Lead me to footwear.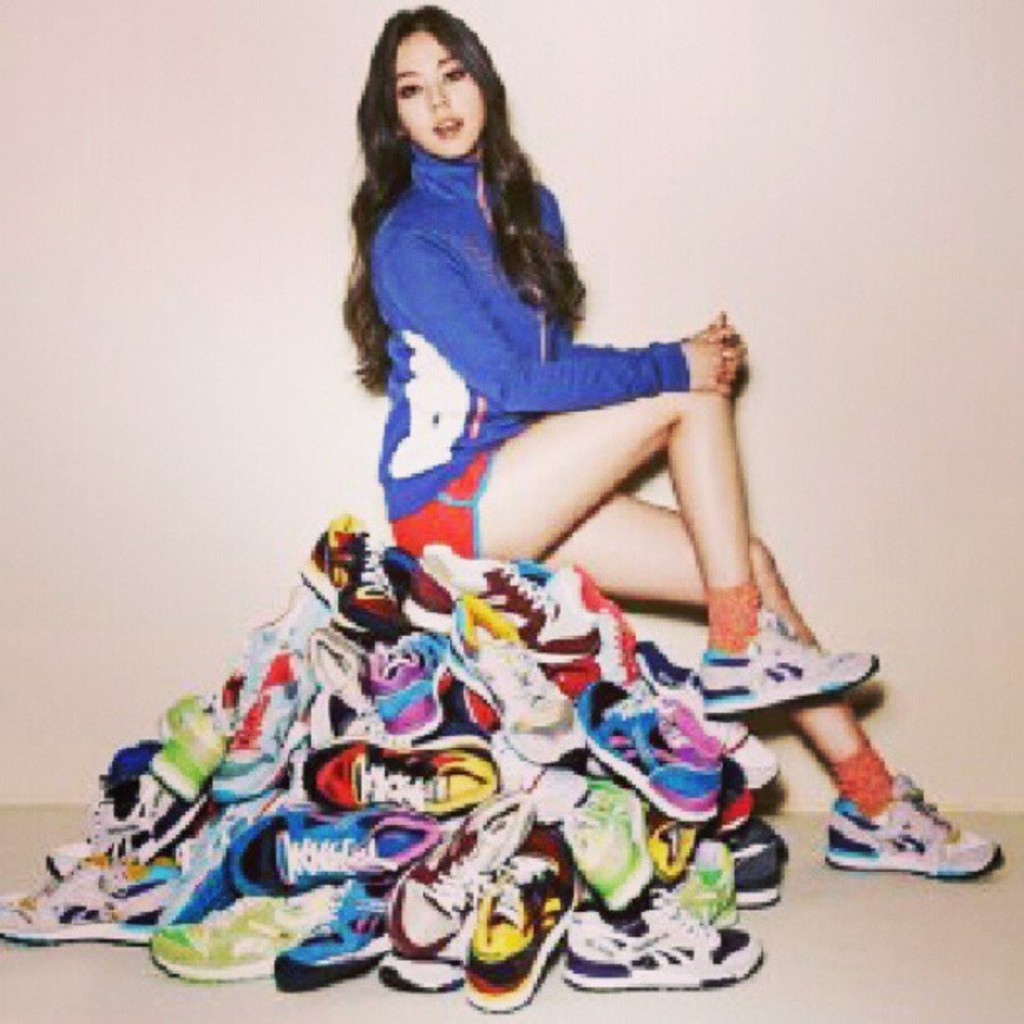
Lead to x1=698, y1=606, x2=883, y2=714.
